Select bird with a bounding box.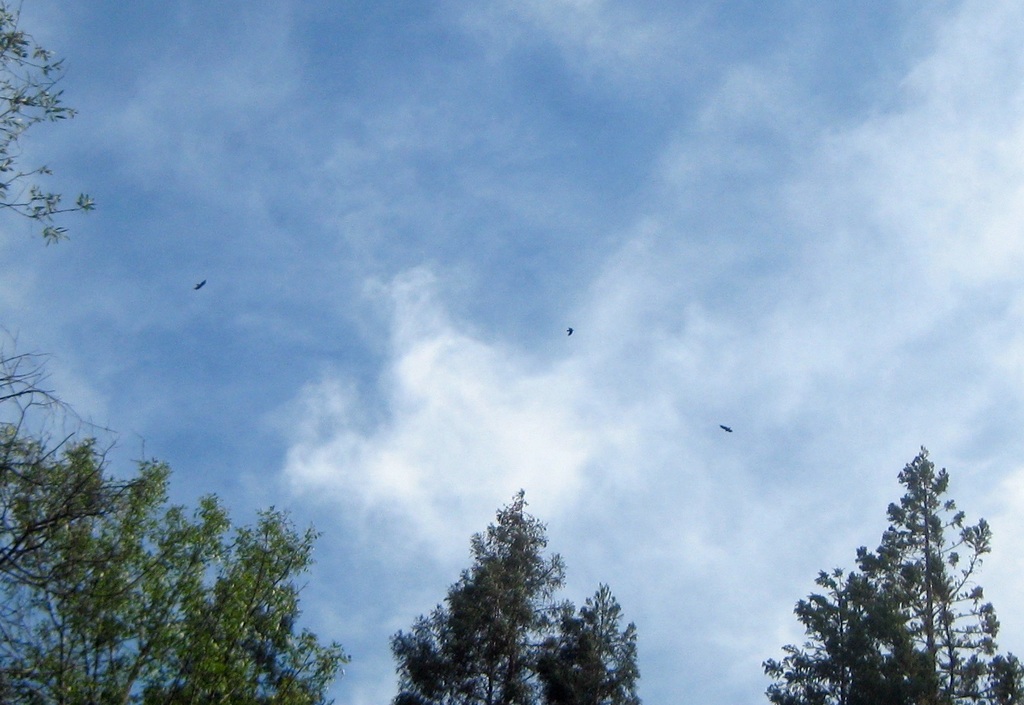
(194,280,204,291).
